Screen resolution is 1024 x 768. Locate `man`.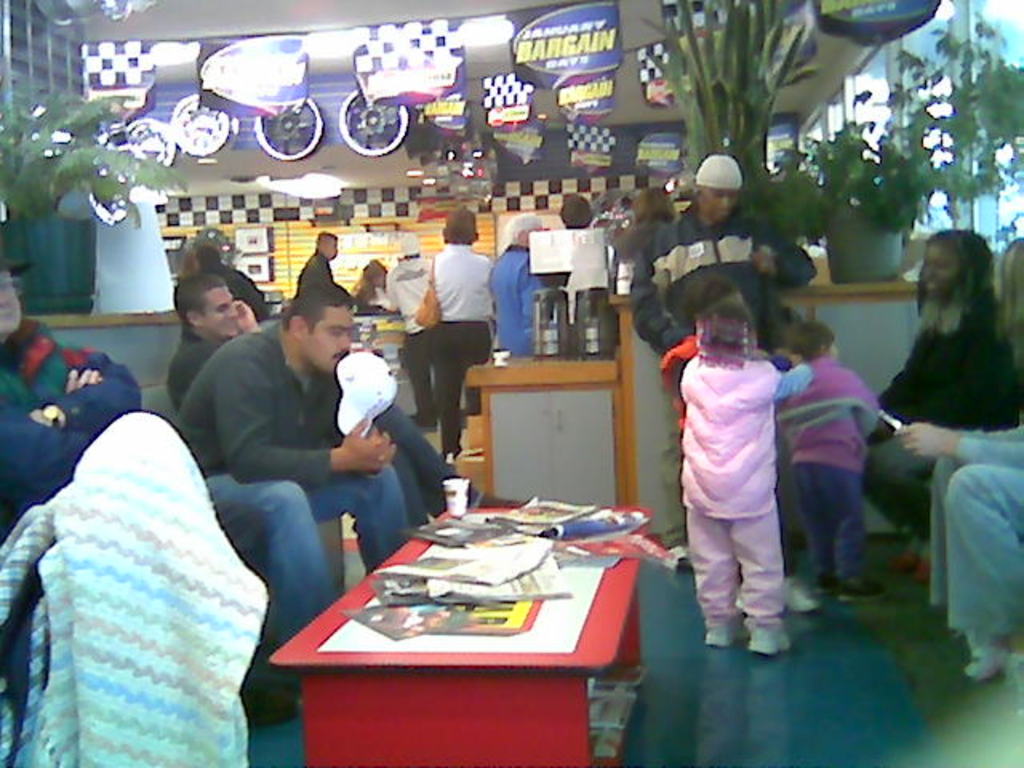
locate(163, 267, 259, 400).
